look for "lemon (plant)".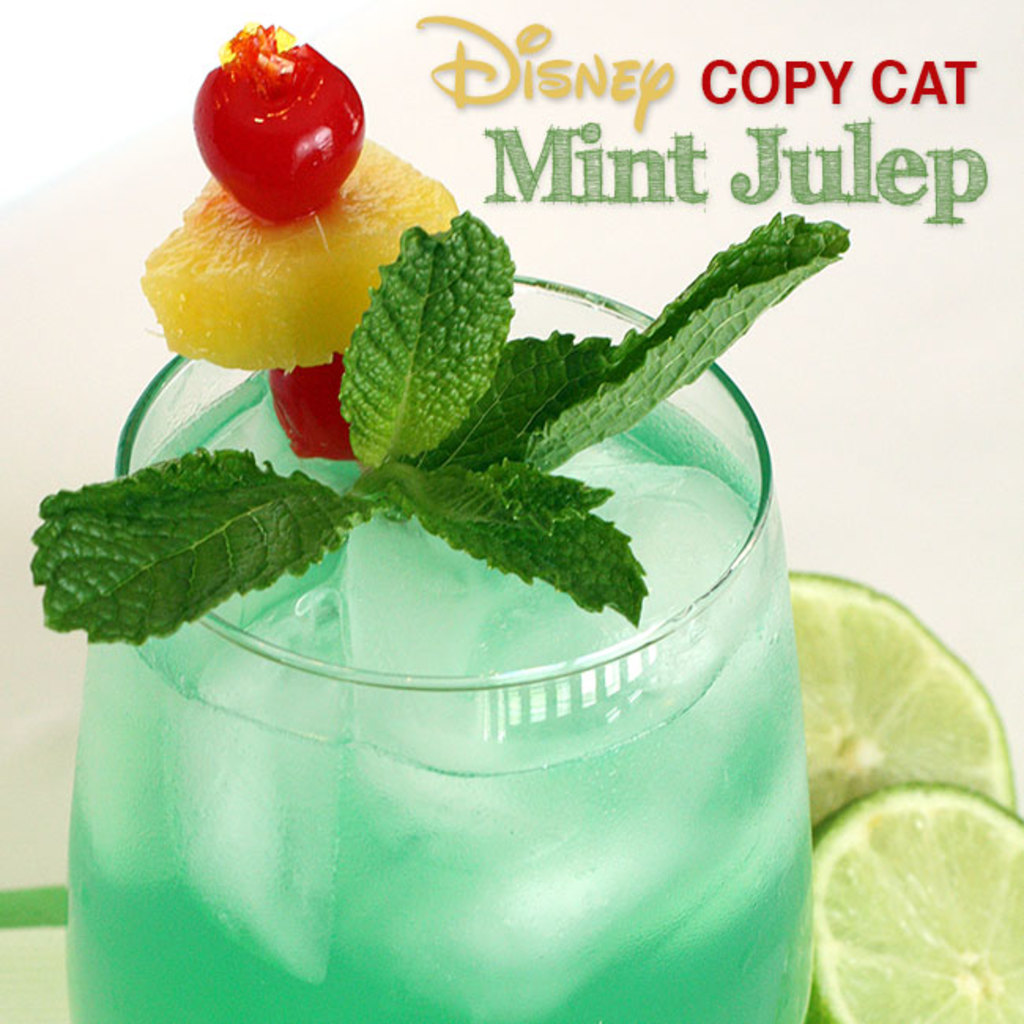
Found: (left=818, top=781, right=1018, bottom=1015).
